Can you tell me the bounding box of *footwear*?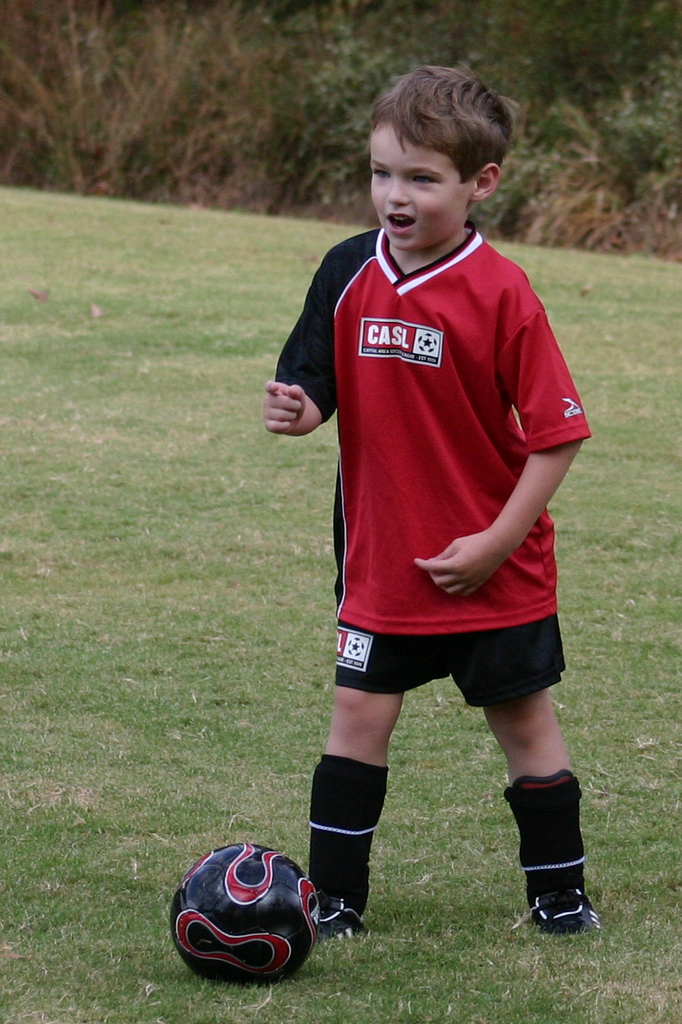
bbox=[311, 894, 371, 945].
